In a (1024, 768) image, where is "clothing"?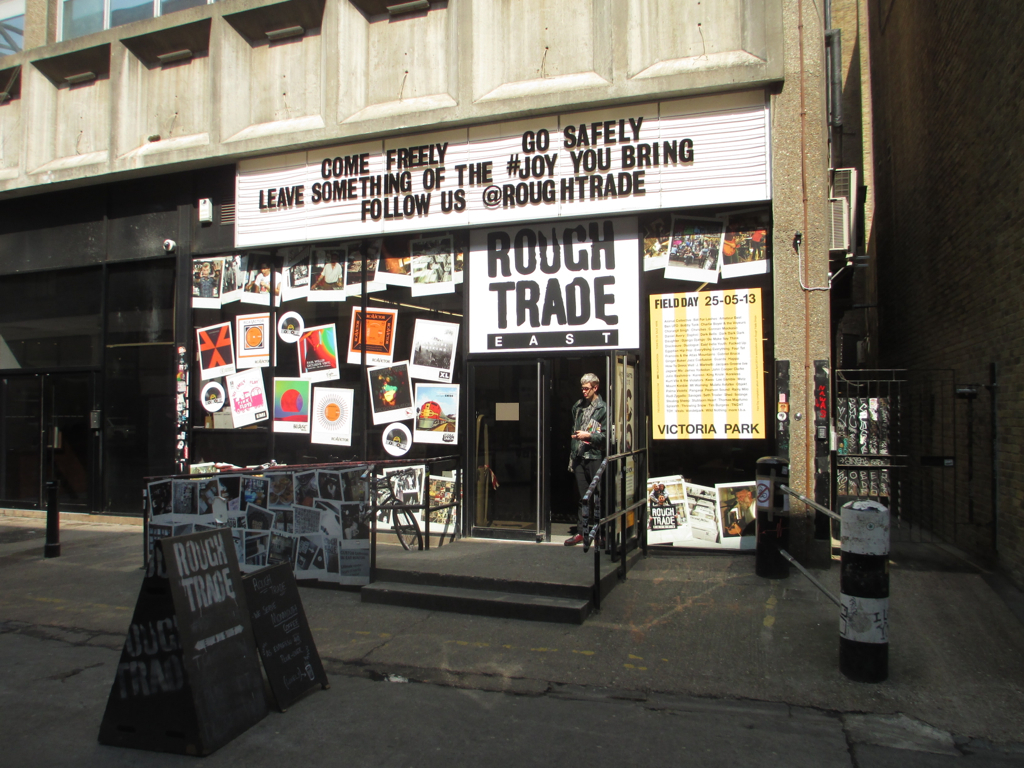
bbox=[254, 270, 281, 291].
